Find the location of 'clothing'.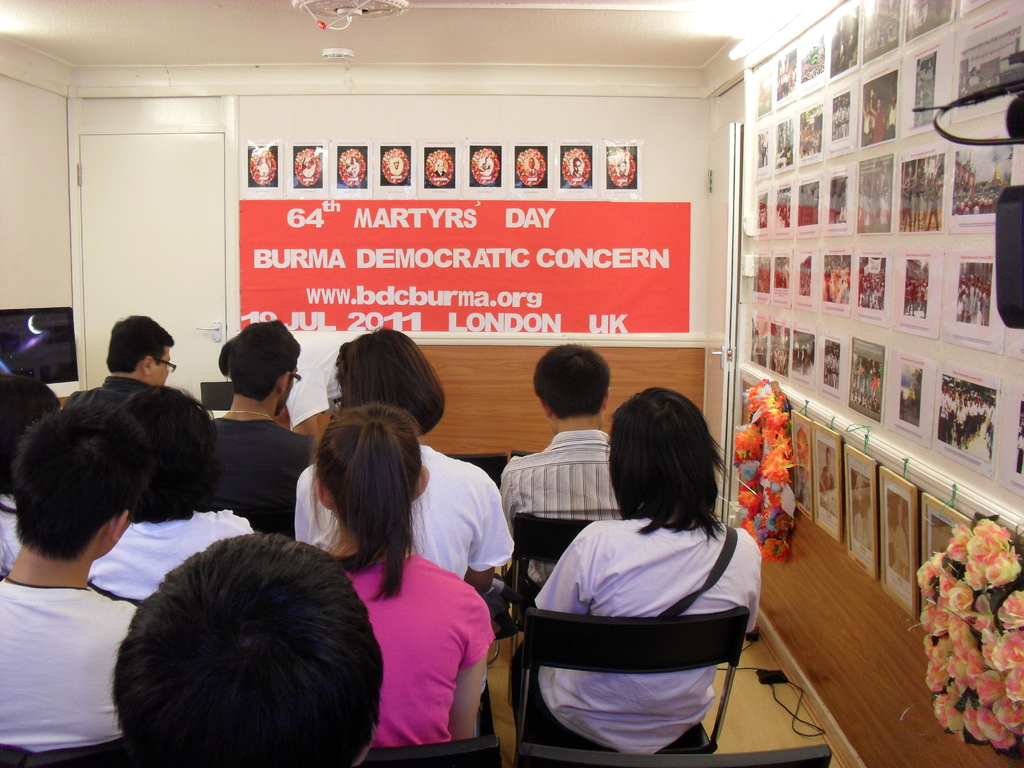
Location: [0,576,141,755].
